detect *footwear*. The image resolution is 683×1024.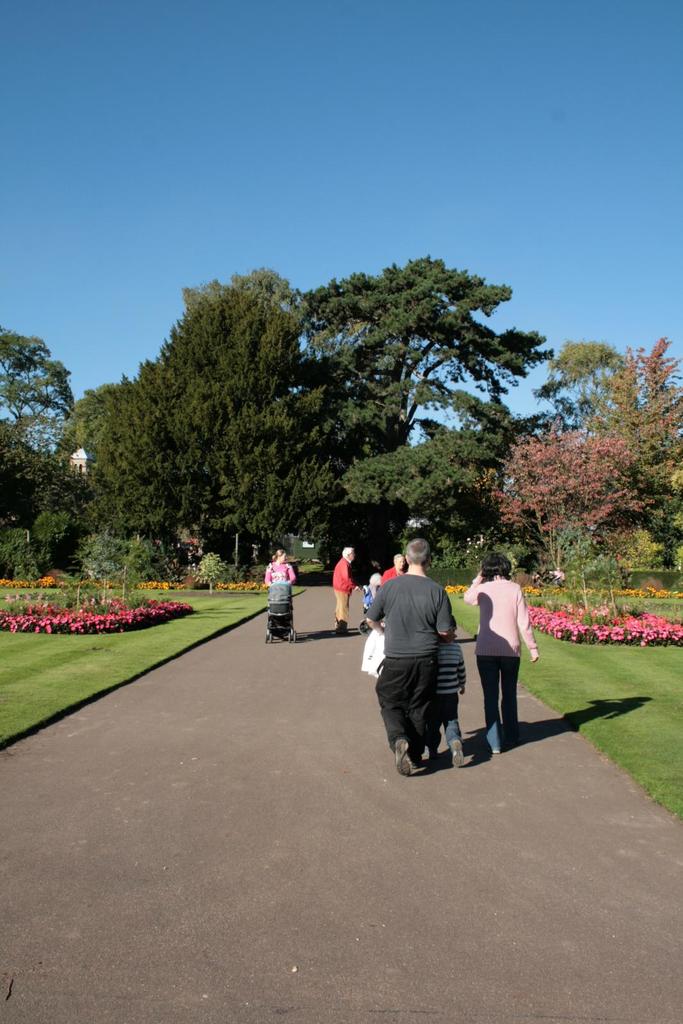
l=407, t=757, r=418, b=775.
